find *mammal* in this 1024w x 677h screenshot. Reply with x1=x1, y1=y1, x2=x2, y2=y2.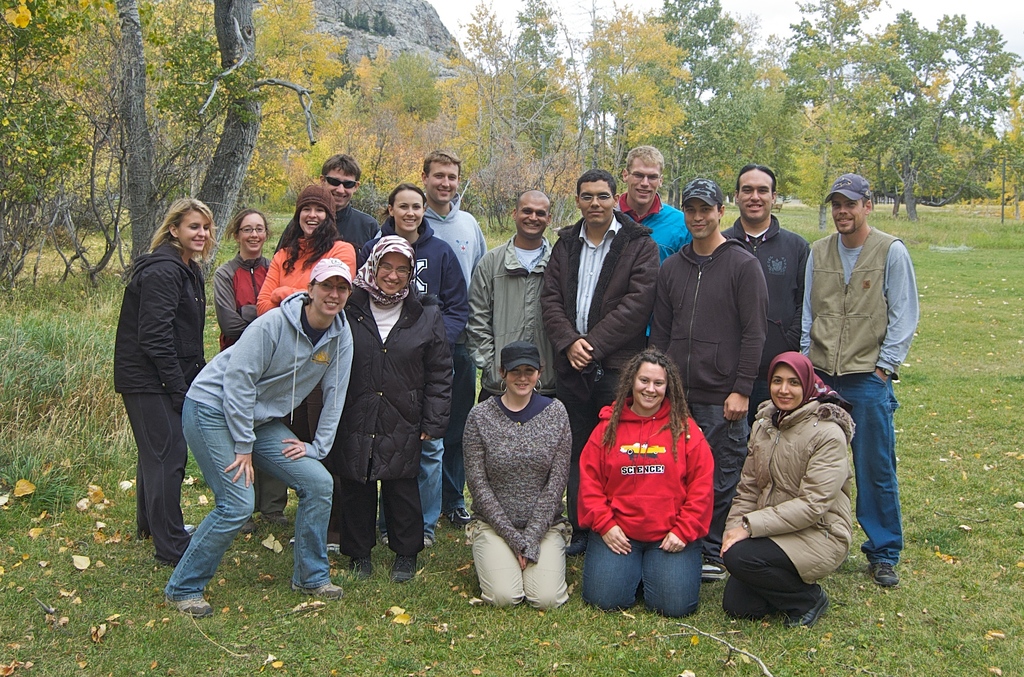
x1=468, y1=188, x2=556, y2=404.
